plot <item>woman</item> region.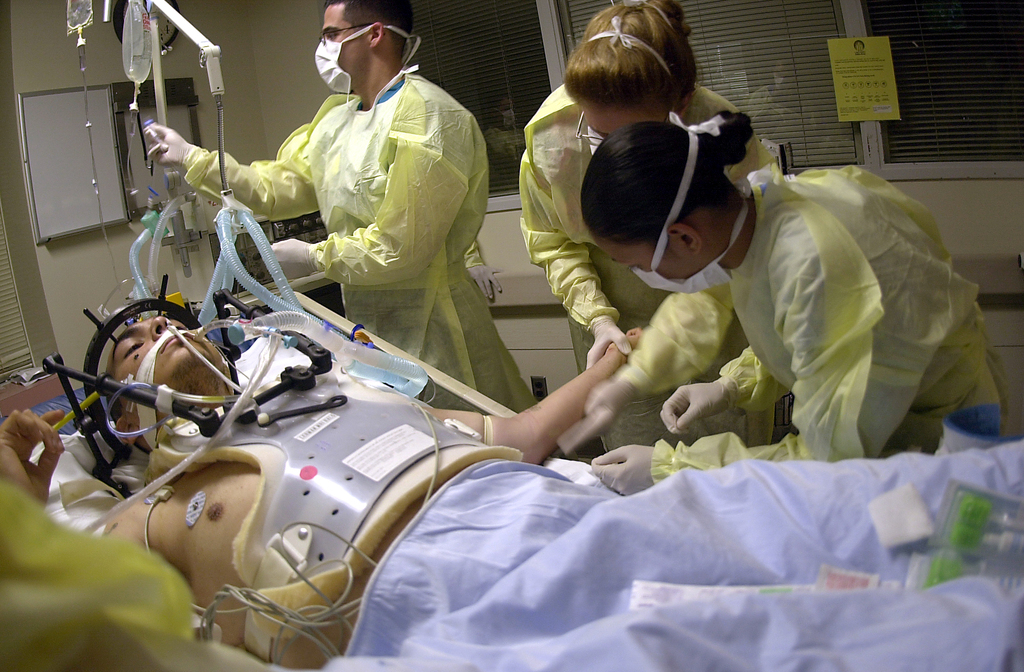
Plotted at [x1=576, y1=104, x2=1012, y2=491].
